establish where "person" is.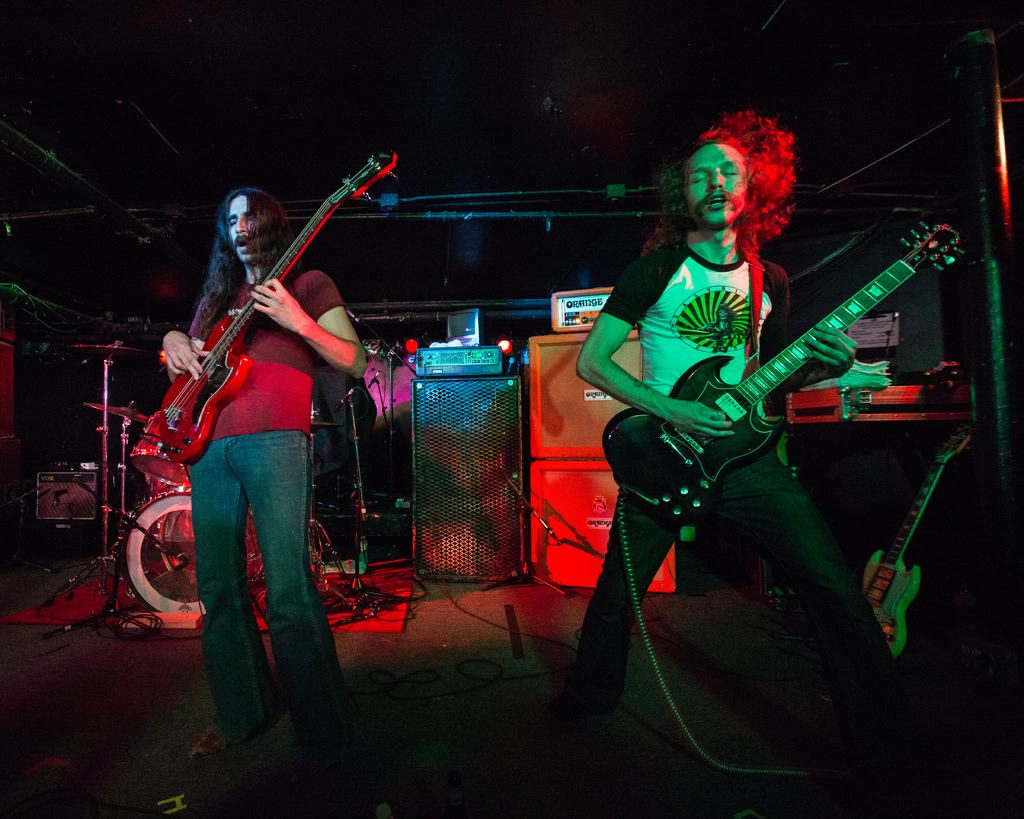
Established at [162,183,367,770].
